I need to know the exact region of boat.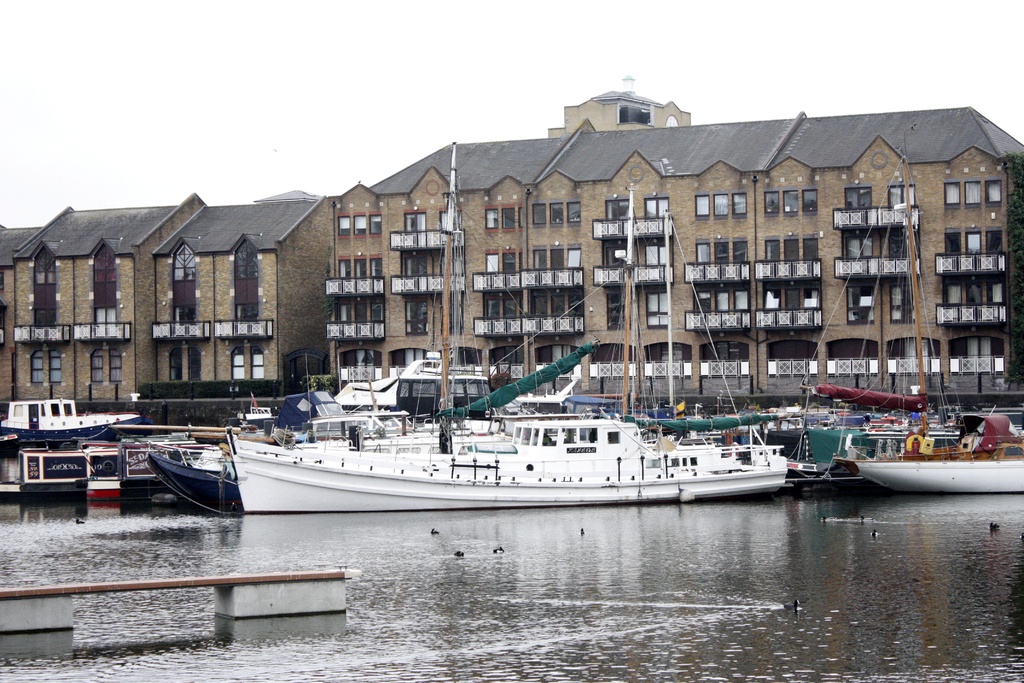
Region: BBox(0, 399, 149, 450).
